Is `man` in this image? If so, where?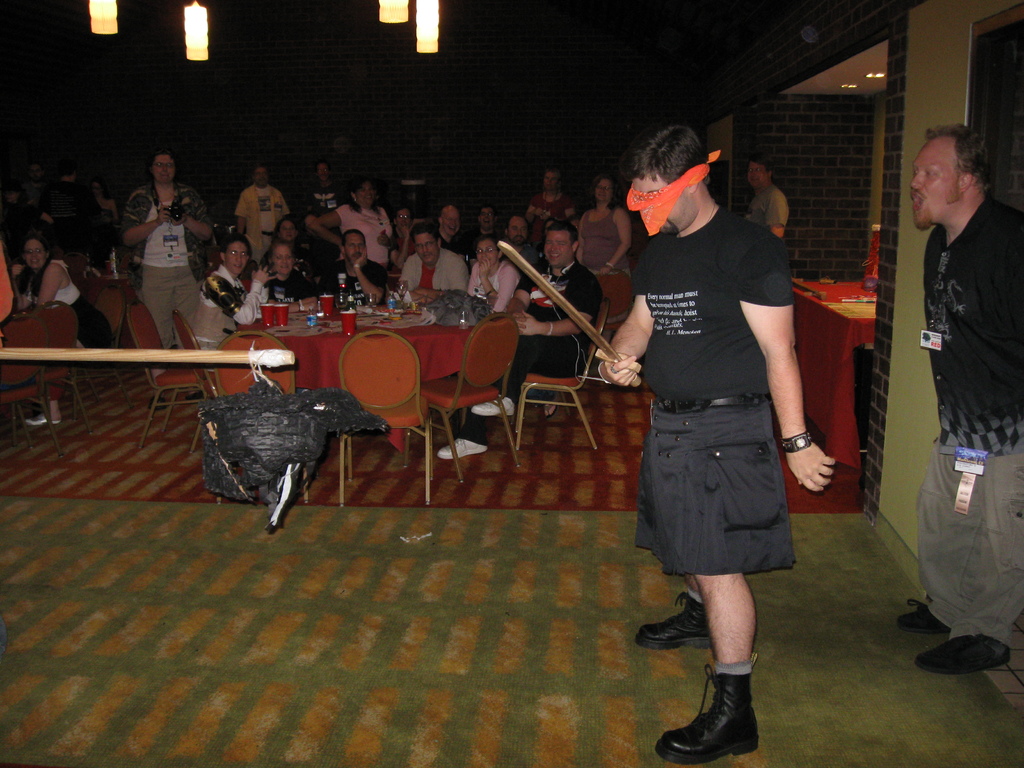
Yes, at x1=22 y1=161 x2=49 y2=212.
